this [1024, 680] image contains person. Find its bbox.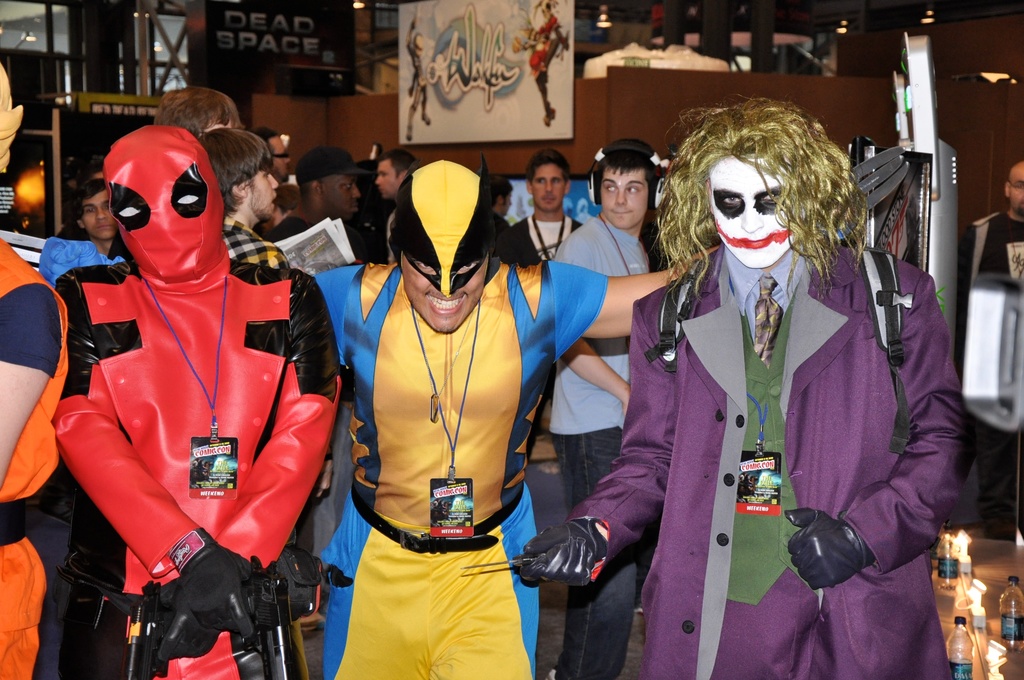
{"left": 402, "top": 21, "right": 445, "bottom": 149}.
